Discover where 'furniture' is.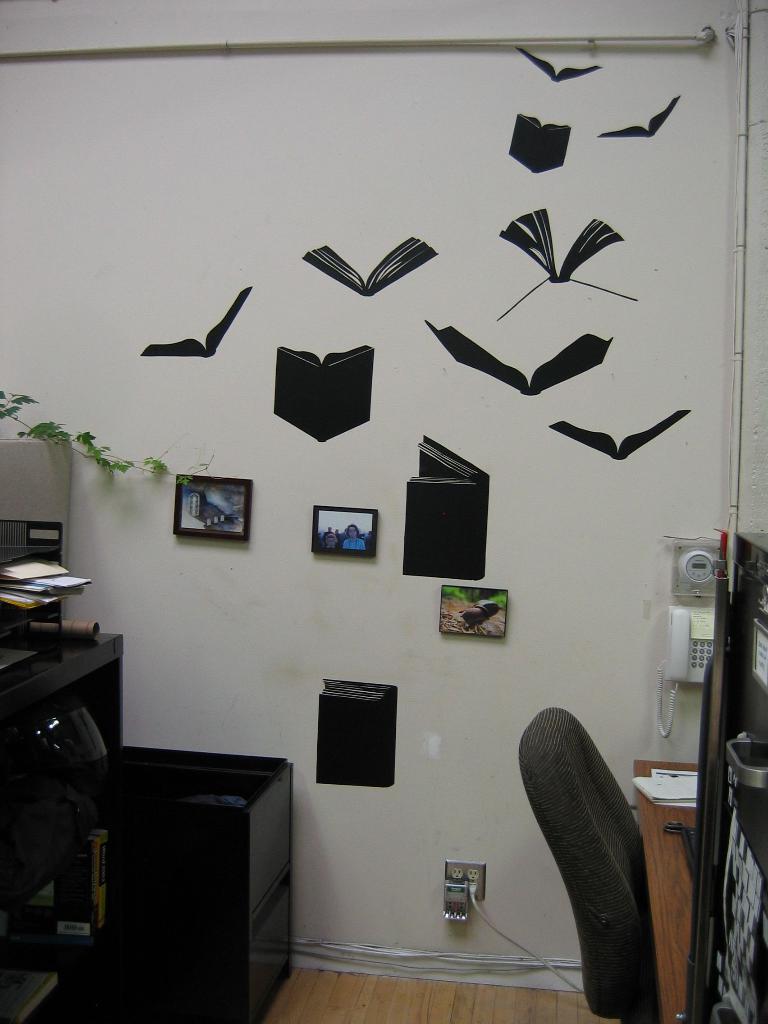
Discovered at box(0, 621, 124, 1023).
